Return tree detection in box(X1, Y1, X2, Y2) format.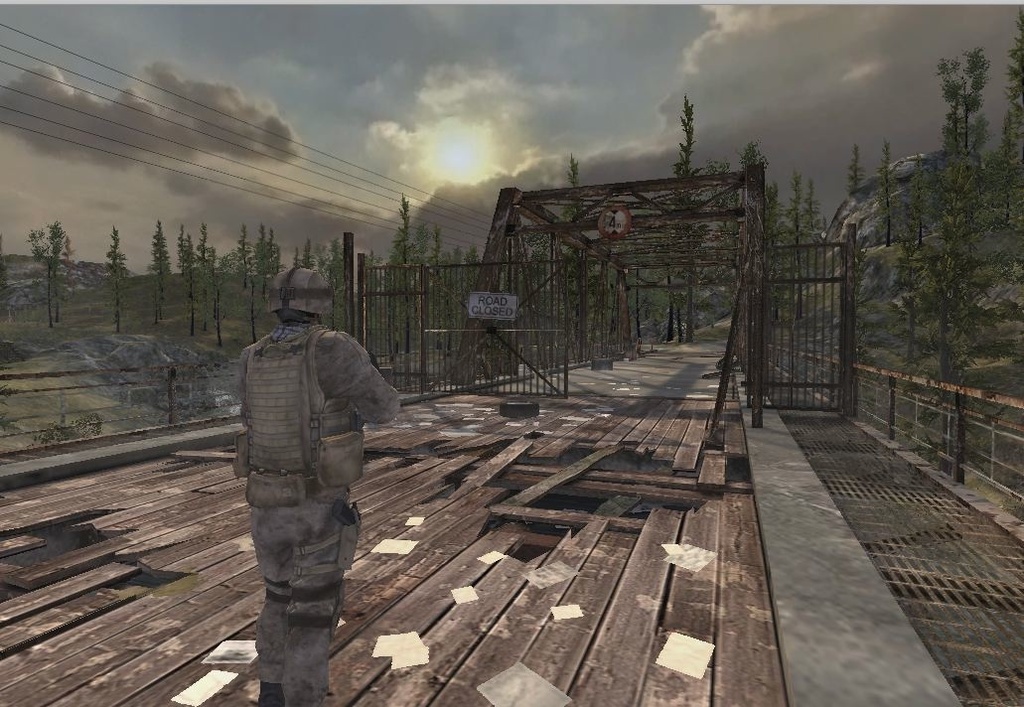
box(102, 227, 126, 338).
